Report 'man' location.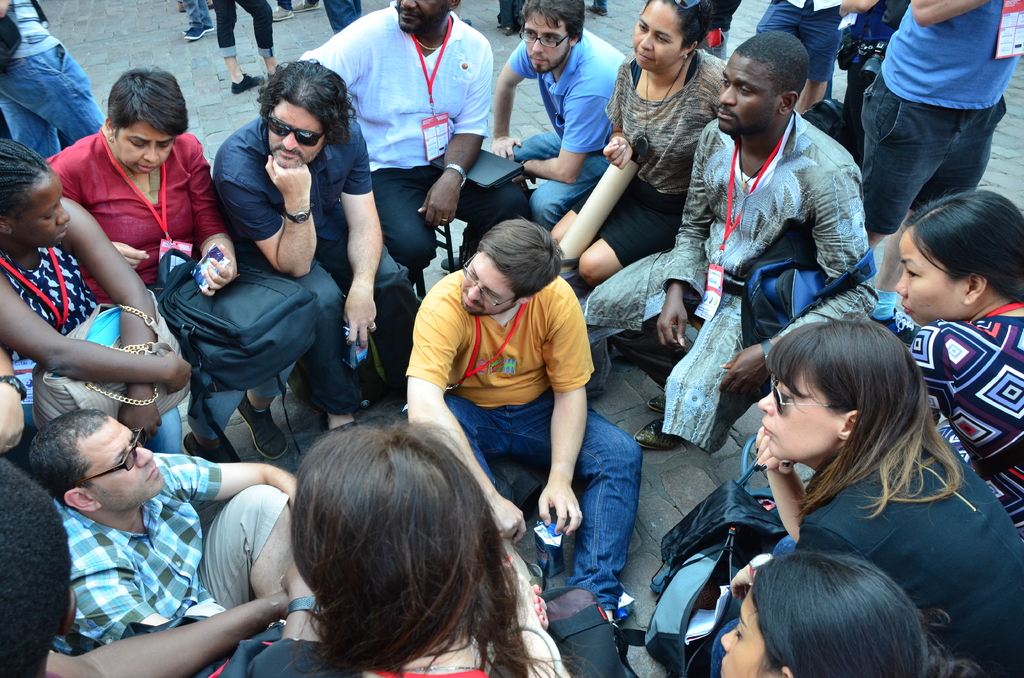
Report: (left=4, top=385, right=298, bottom=660).
